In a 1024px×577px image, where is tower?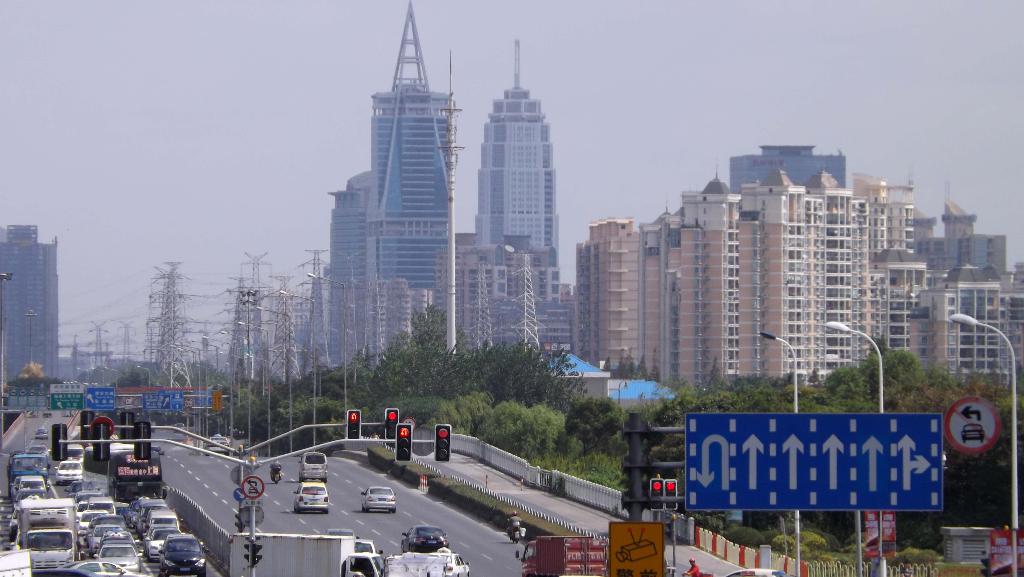
l=476, t=40, r=560, b=247.
